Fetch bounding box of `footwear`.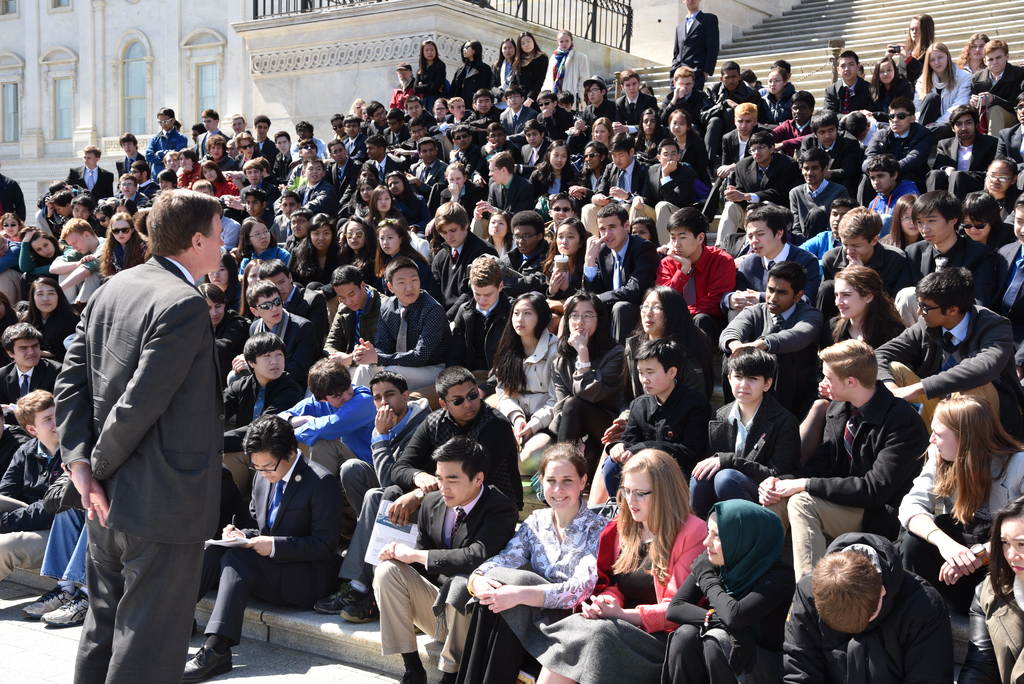
Bbox: [185, 641, 232, 683].
